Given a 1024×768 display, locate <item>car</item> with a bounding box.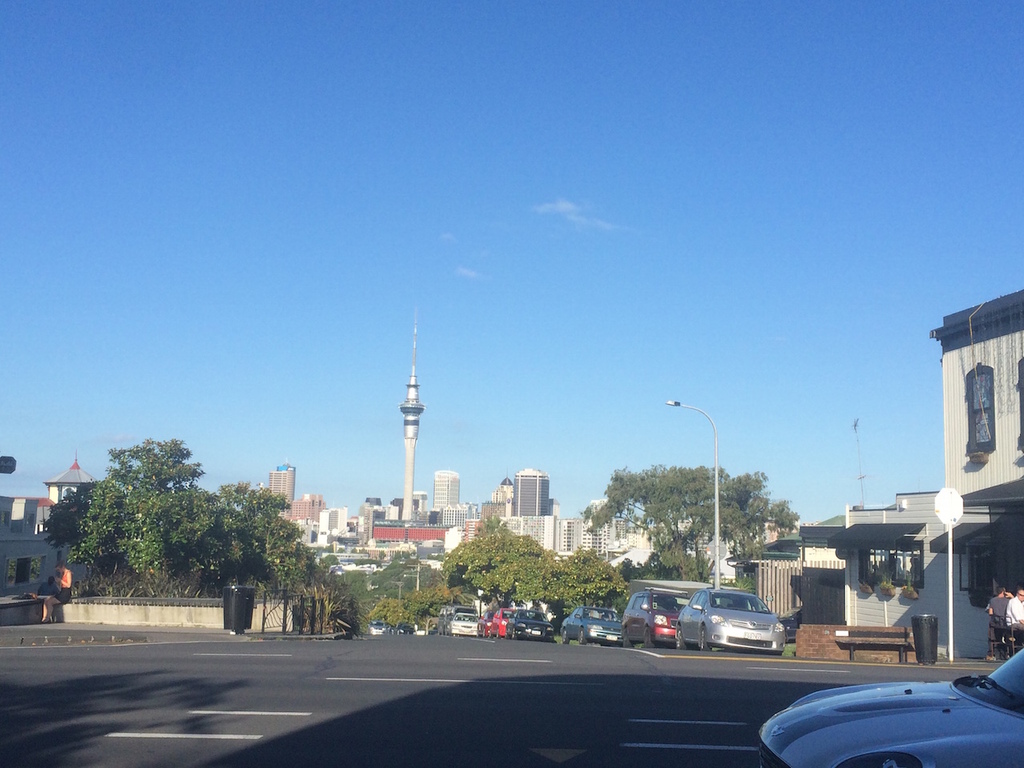
Located: bbox=(758, 646, 1023, 767).
